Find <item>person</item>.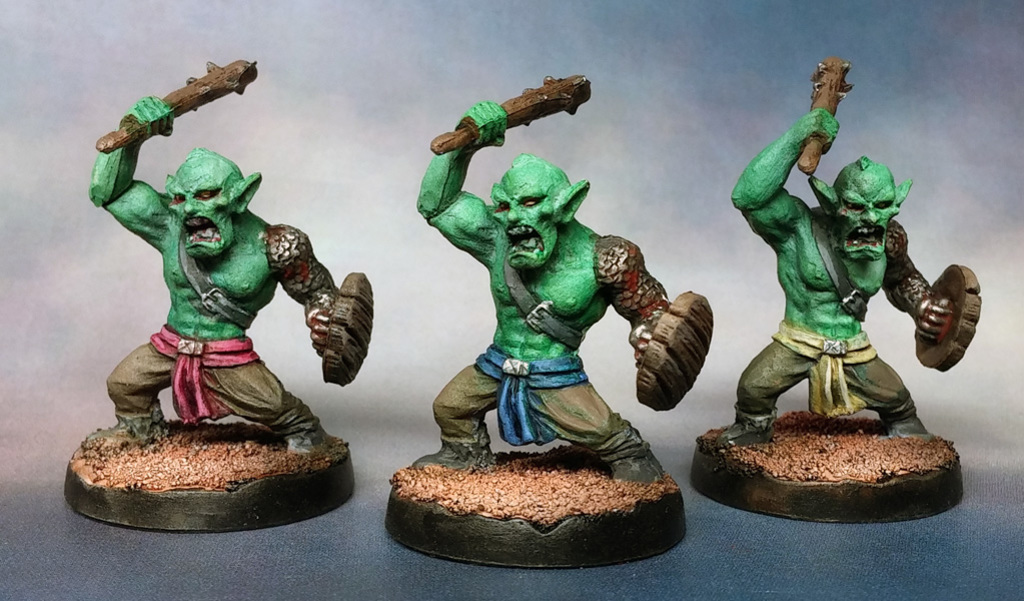
[left=415, top=98, right=672, bottom=492].
